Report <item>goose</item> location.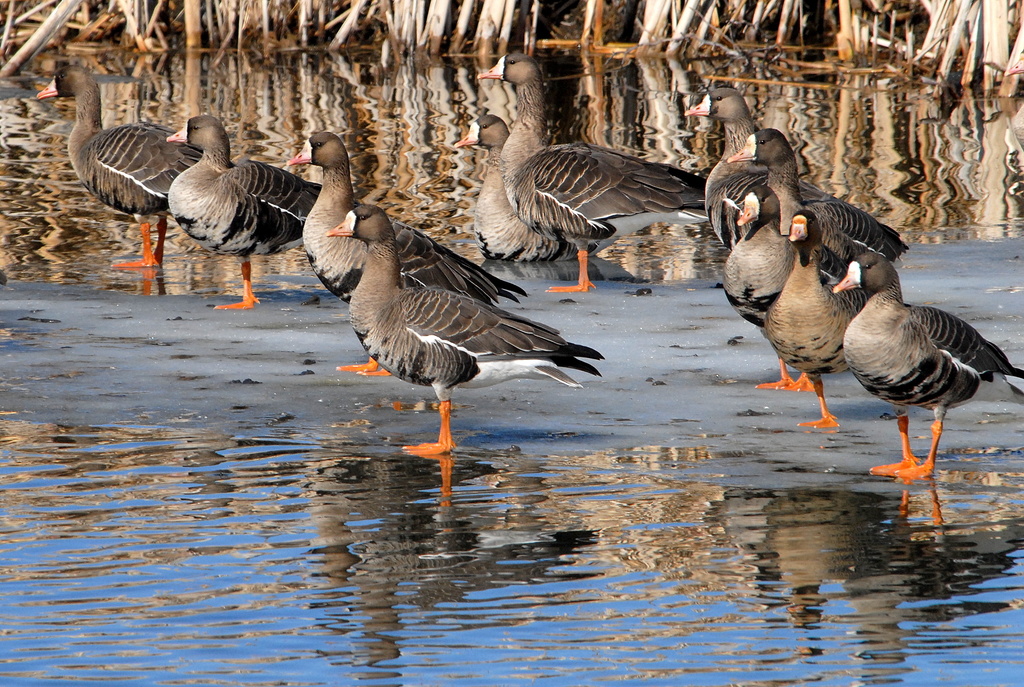
Report: box=[454, 119, 616, 263].
